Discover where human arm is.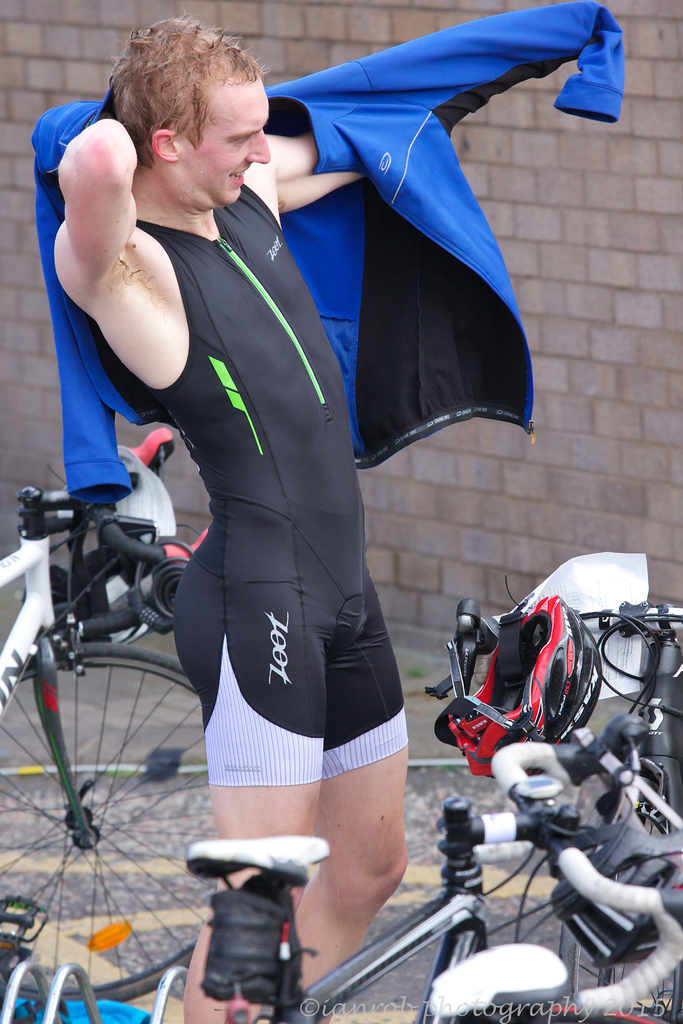
Discovered at left=47, top=129, right=233, bottom=429.
